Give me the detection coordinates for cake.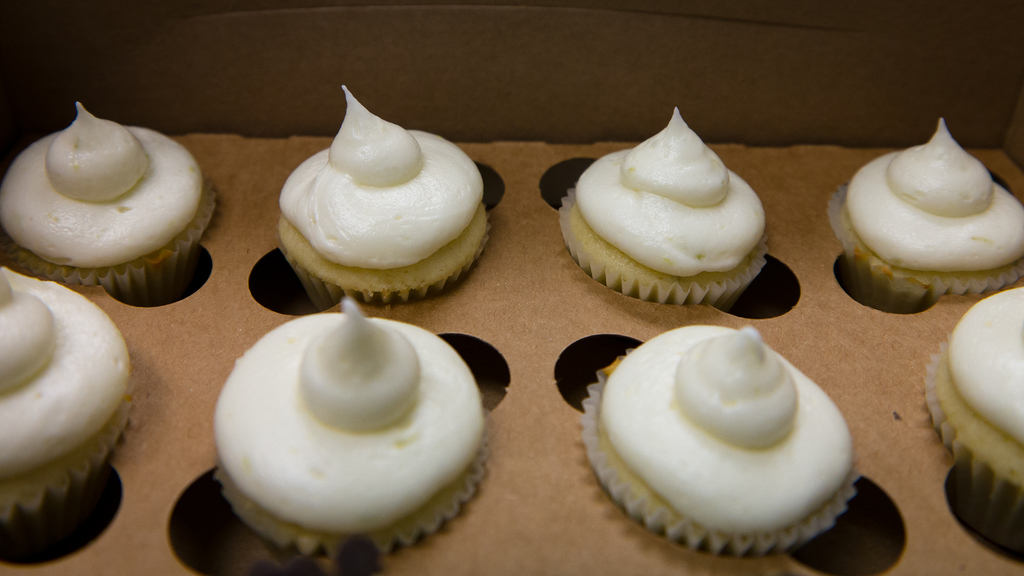
region(223, 319, 484, 562).
